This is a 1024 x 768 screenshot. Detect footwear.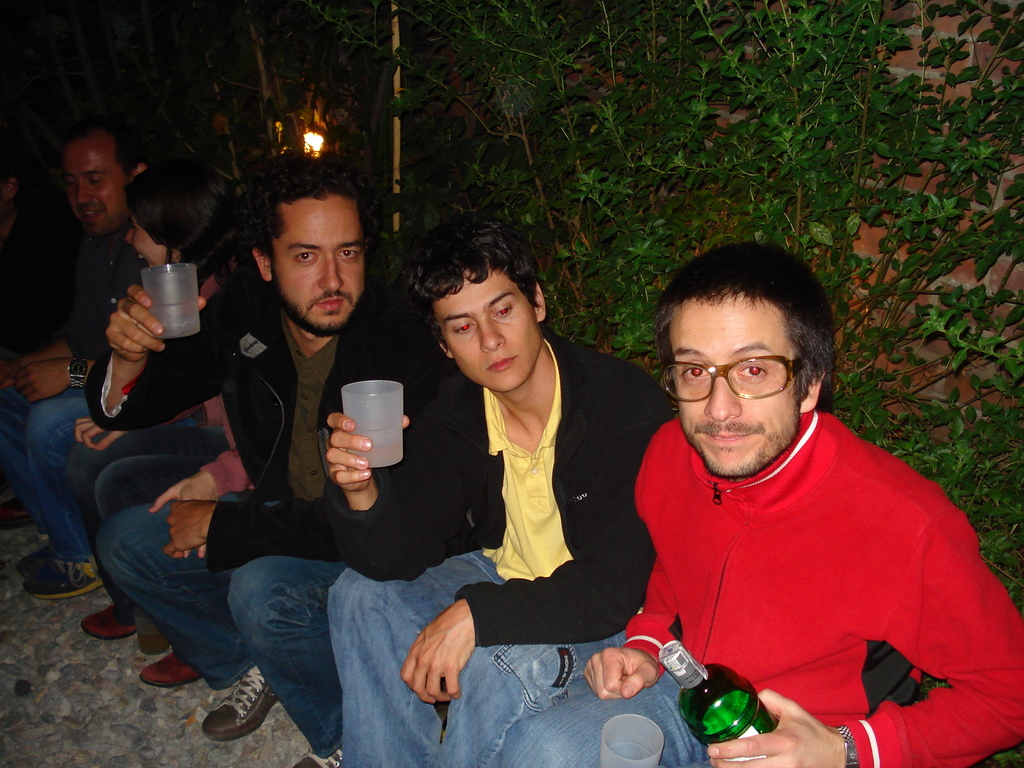
bbox=[81, 600, 143, 639].
